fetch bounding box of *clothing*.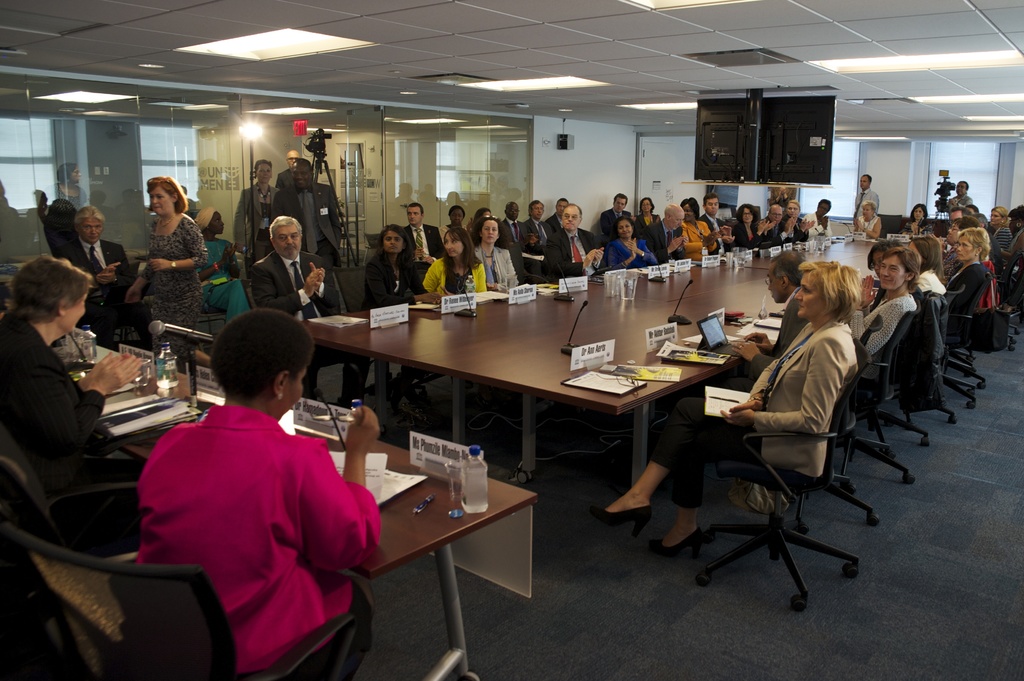
Bbox: detection(745, 287, 811, 381).
